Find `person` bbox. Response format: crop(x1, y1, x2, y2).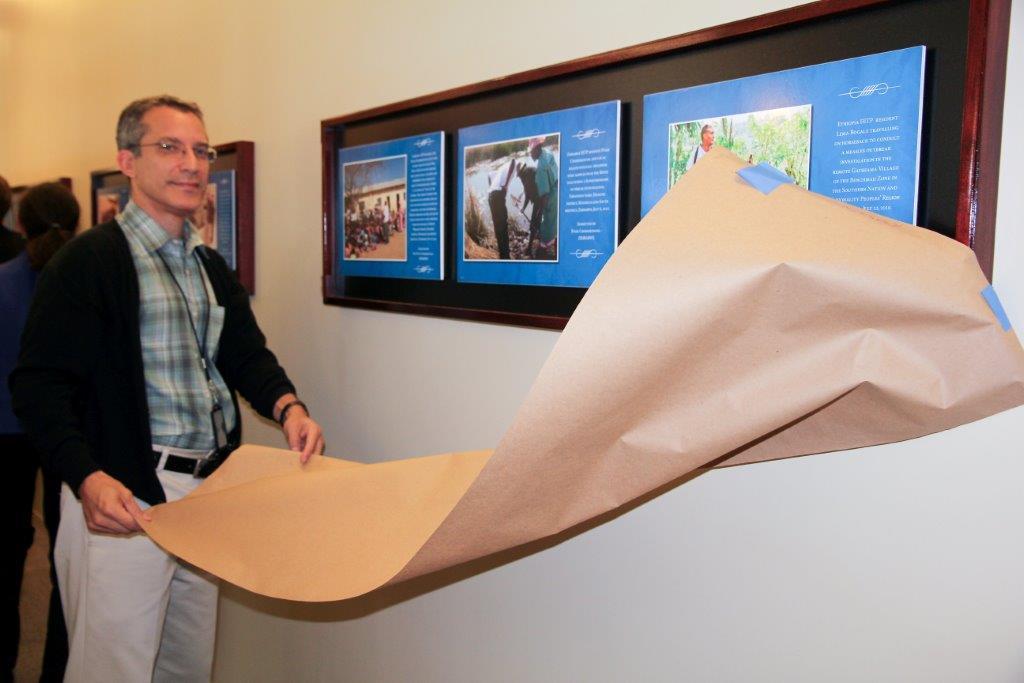
crop(27, 70, 305, 609).
